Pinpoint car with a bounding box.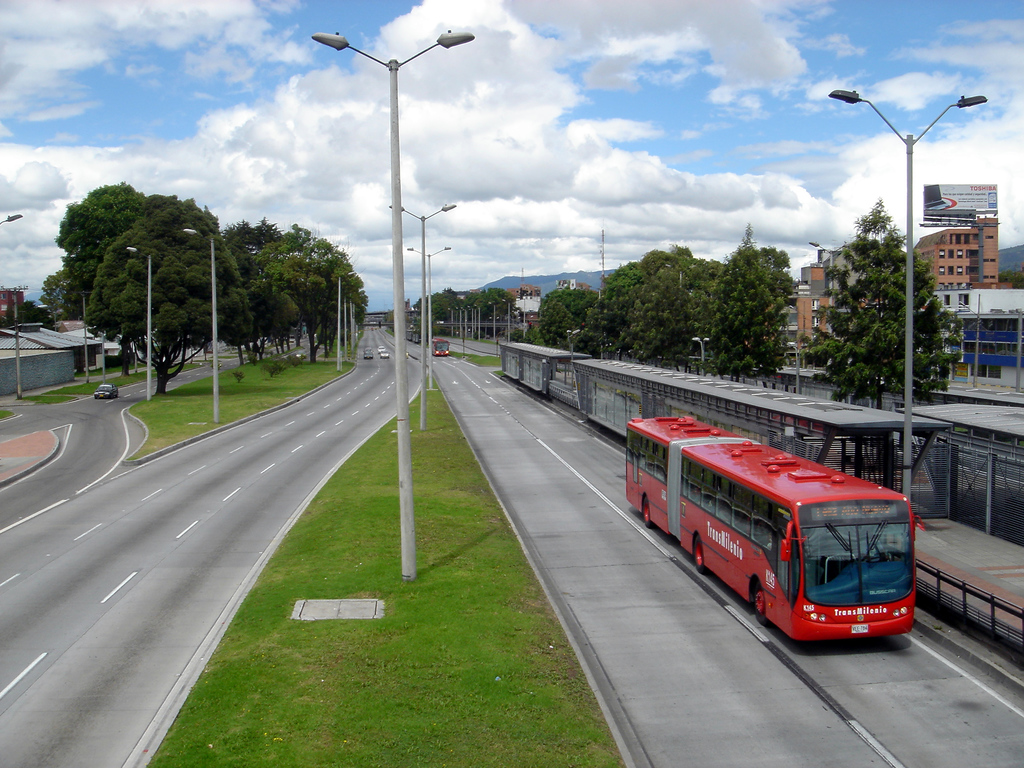
[x1=362, y1=351, x2=373, y2=359].
